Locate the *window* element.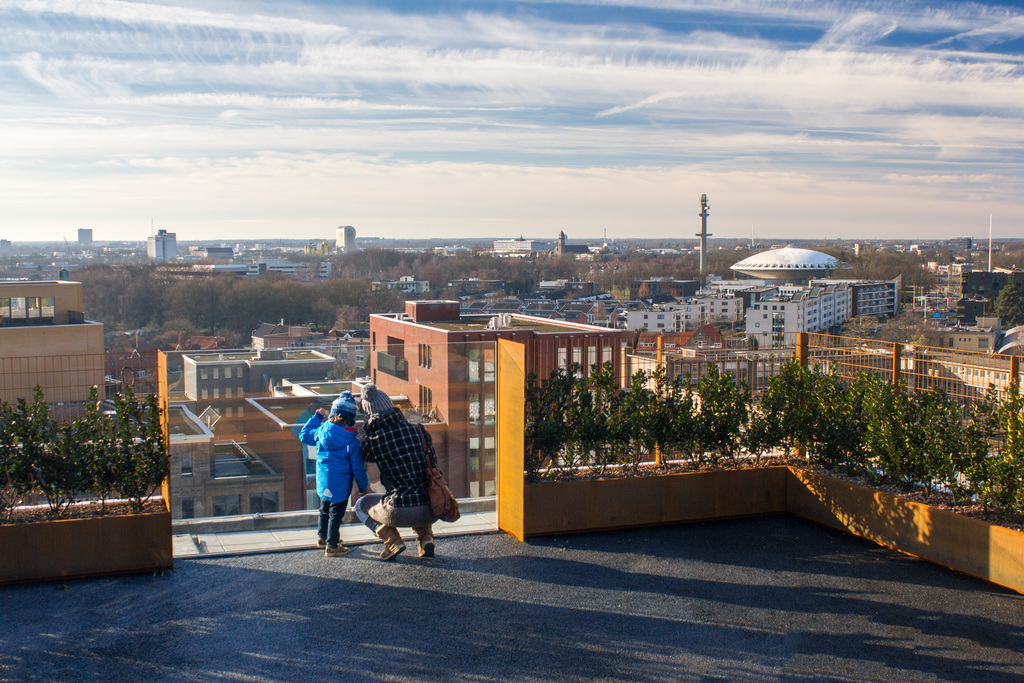
Element bbox: box=[199, 365, 207, 380].
